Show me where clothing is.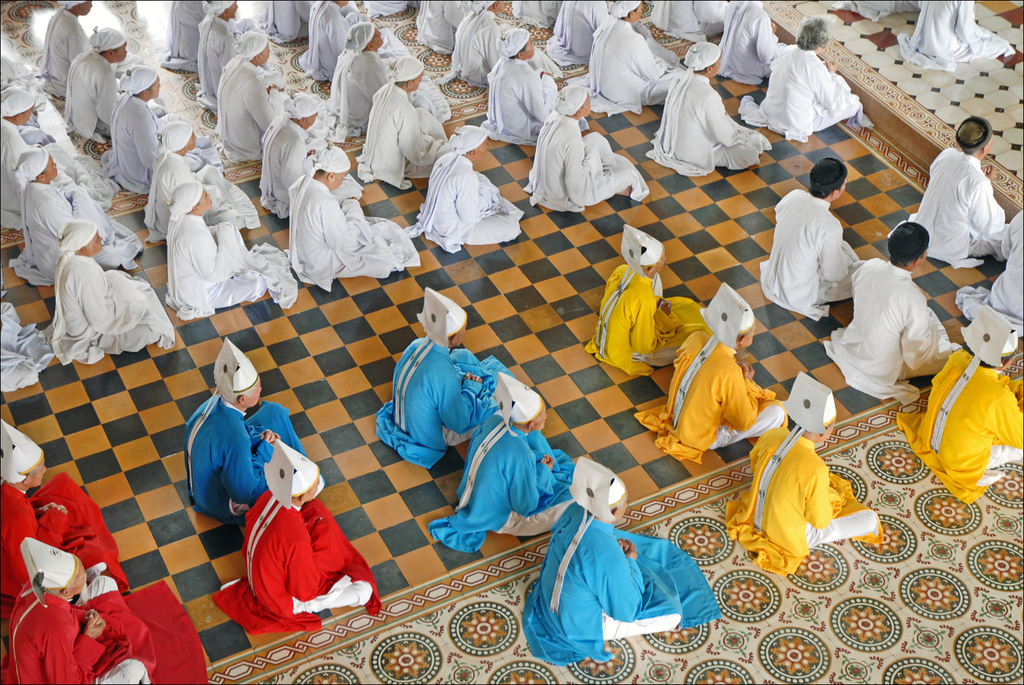
clothing is at 181:383:299:510.
